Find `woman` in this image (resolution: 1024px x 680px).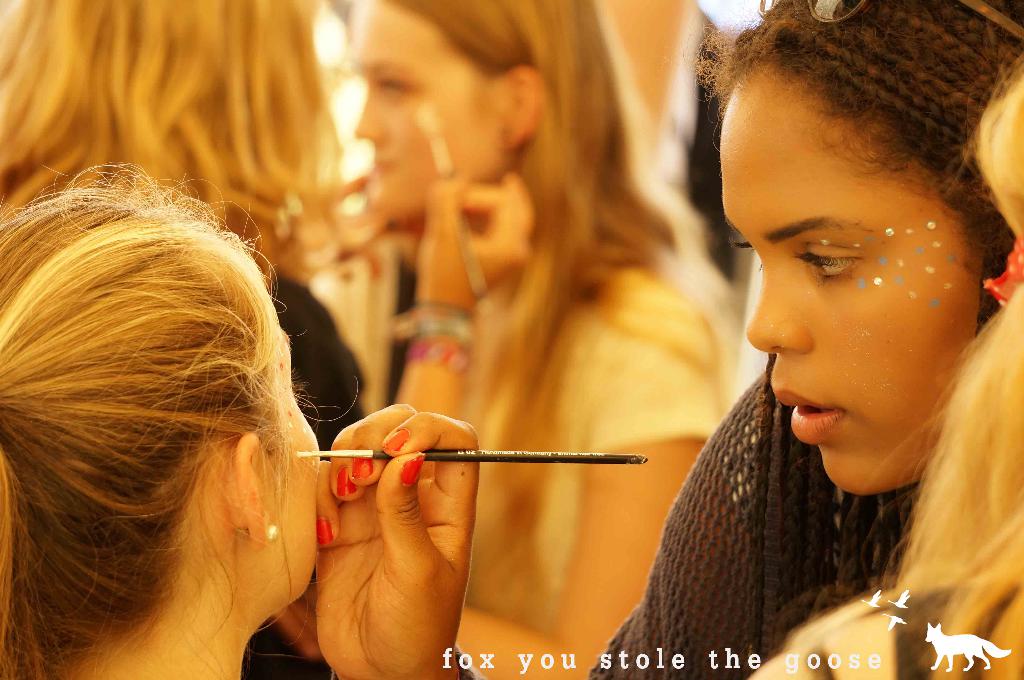
x1=0 y1=0 x2=532 y2=516.
